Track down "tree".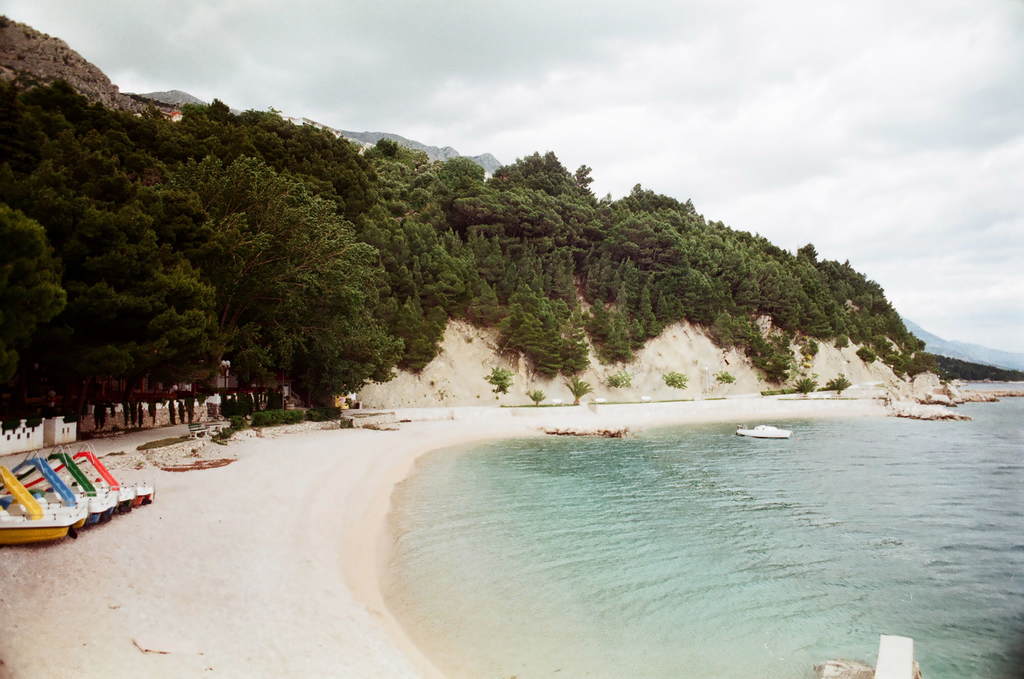
Tracked to l=675, t=265, r=704, b=315.
